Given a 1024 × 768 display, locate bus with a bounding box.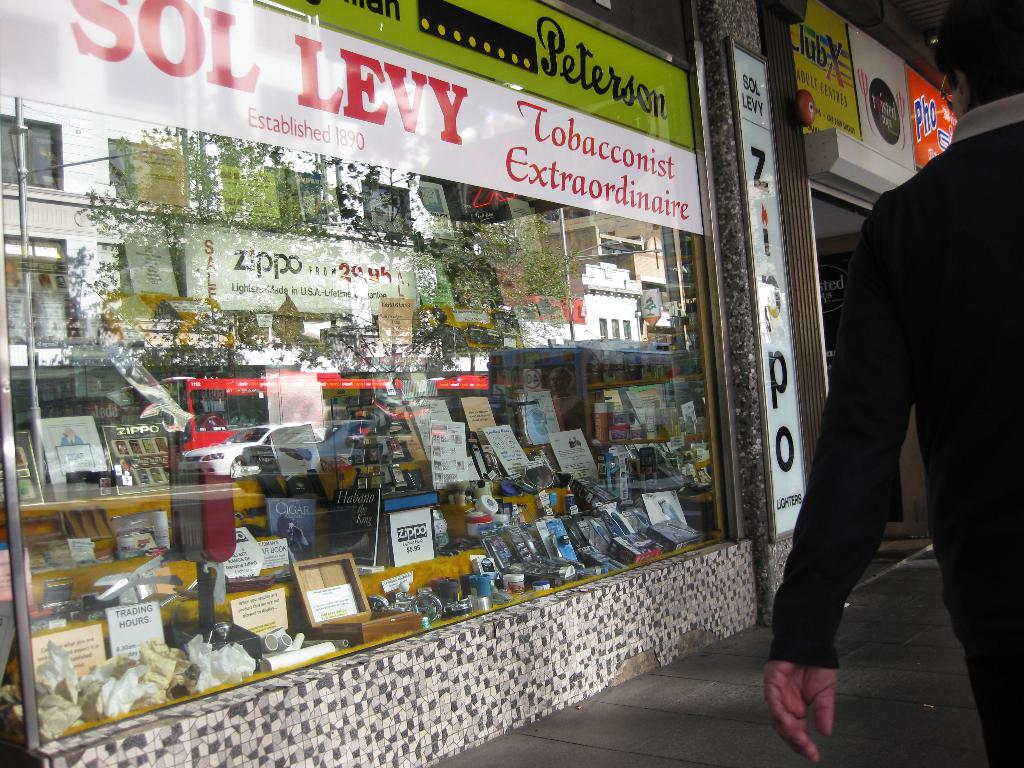
Located: [left=158, top=369, right=491, bottom=452].
